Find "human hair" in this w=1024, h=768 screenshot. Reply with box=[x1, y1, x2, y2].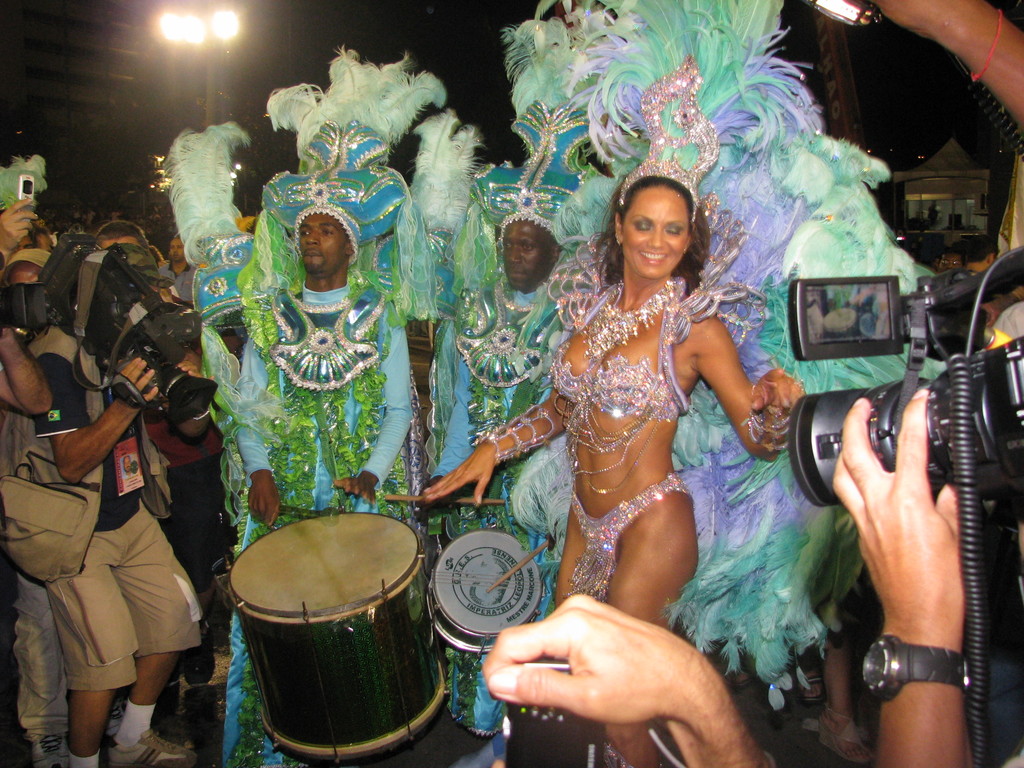
box=[147, 246, 163, 268].
